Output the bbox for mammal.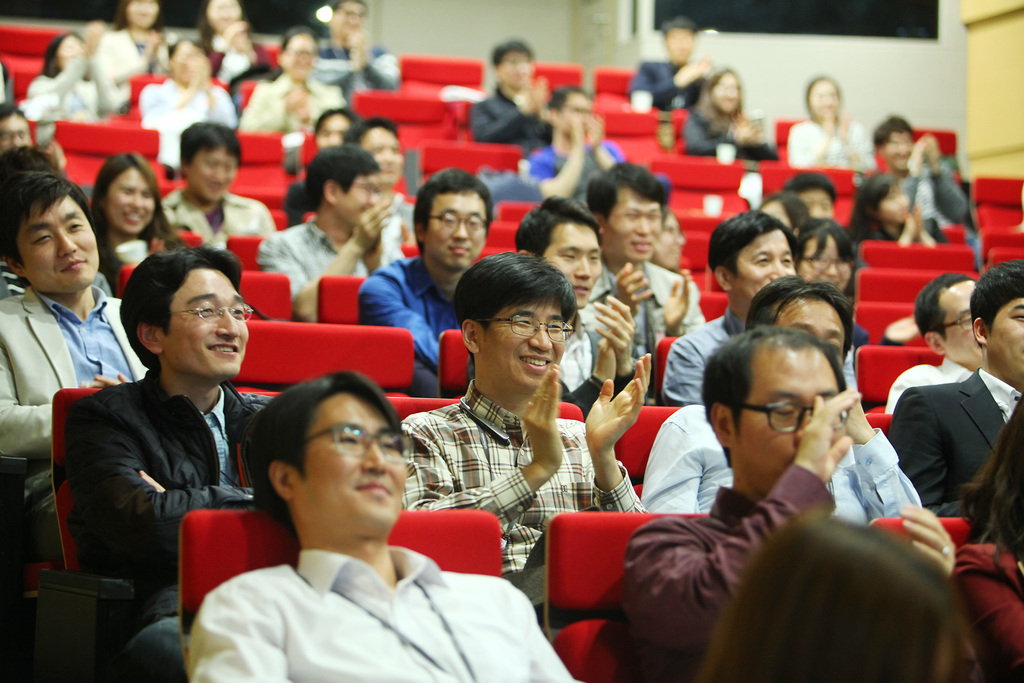
(663, 213, 861, 404).
